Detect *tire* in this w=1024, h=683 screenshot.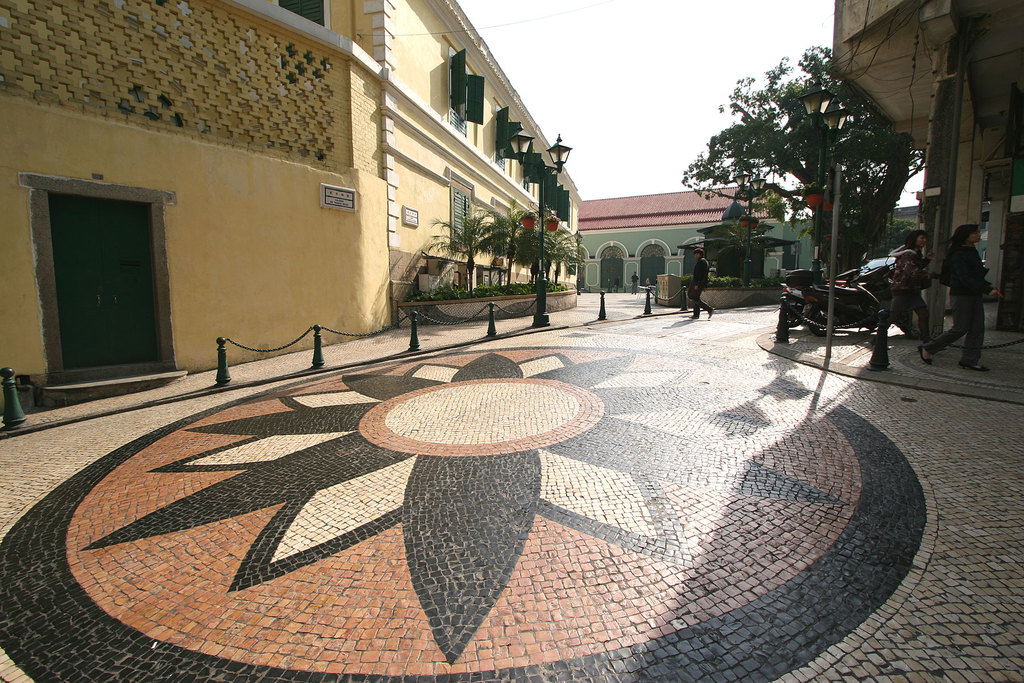
Detection: box(785, 304, 803, 329).
